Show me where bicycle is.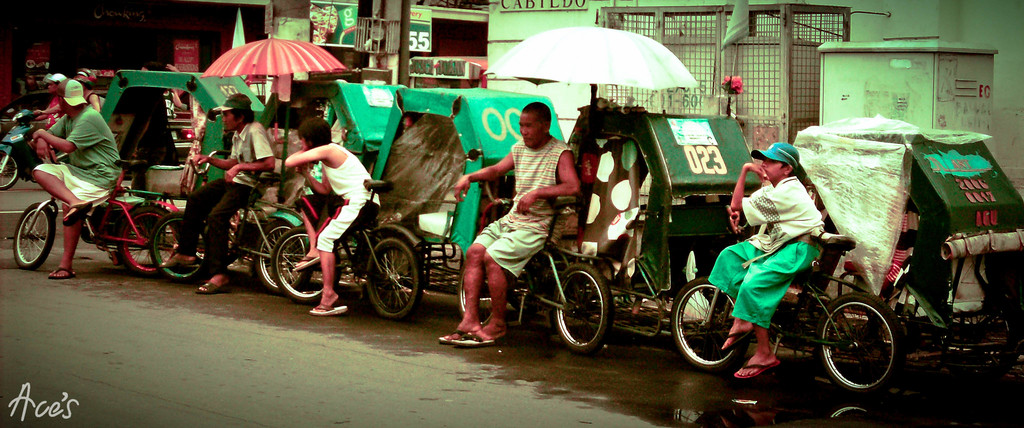
bicycle is at locate(469, 186, 603, 368).
